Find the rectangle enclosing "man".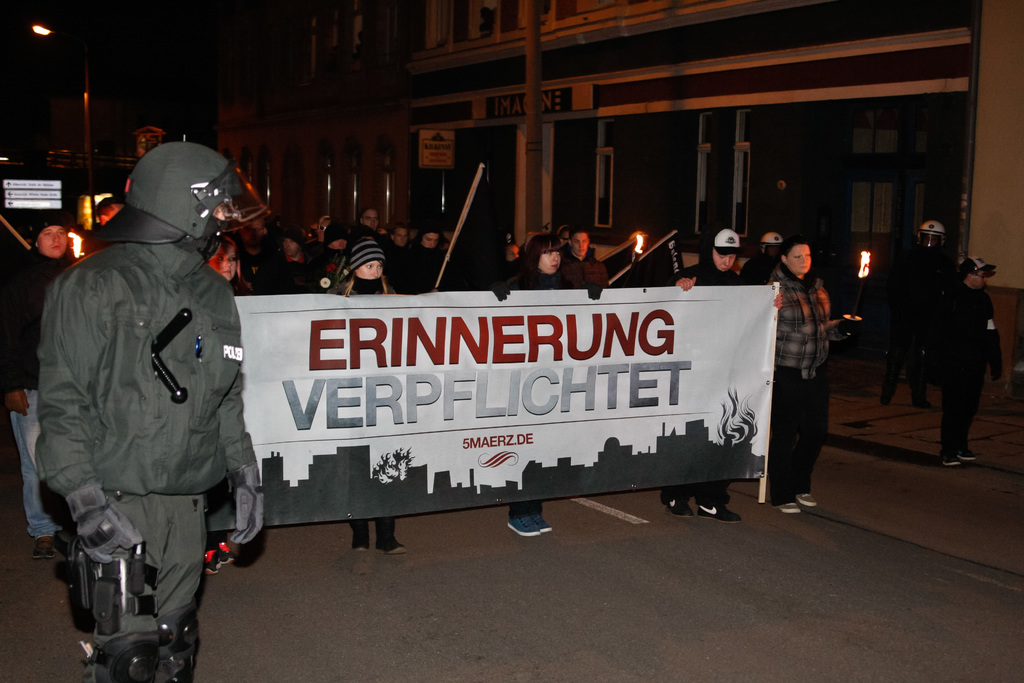
234:215:275:302.
